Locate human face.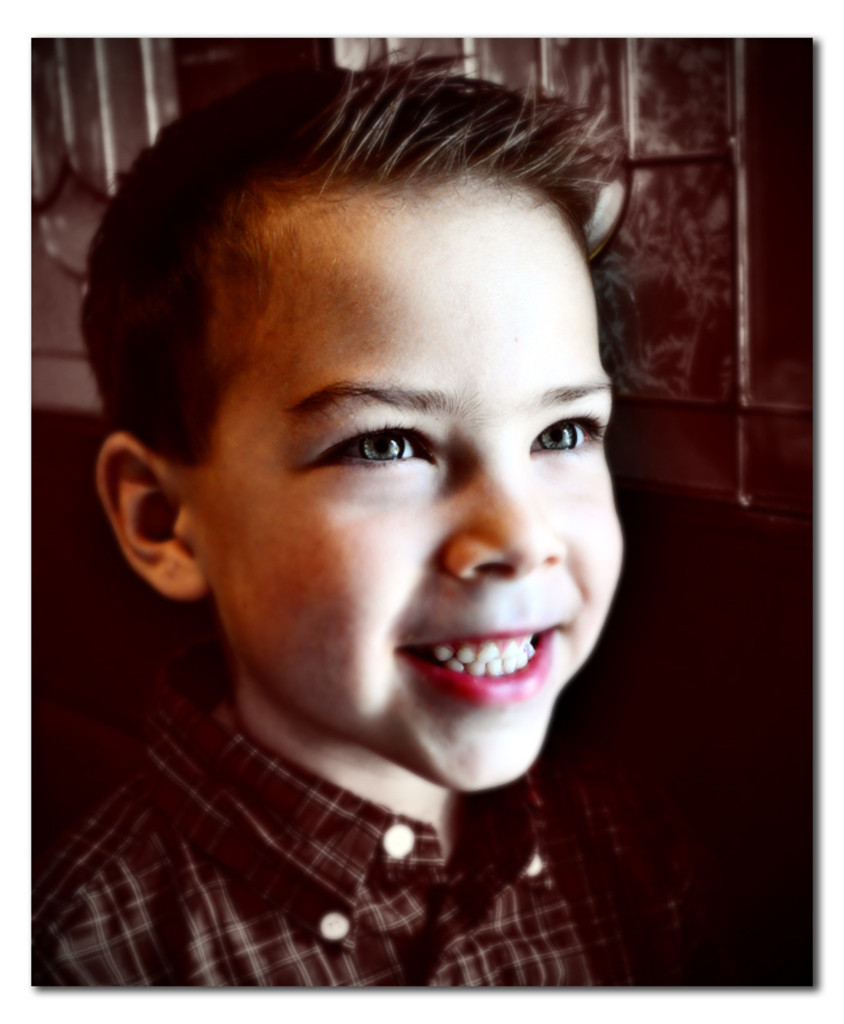
Bounding box: locate(194, 184, 625, 787).
